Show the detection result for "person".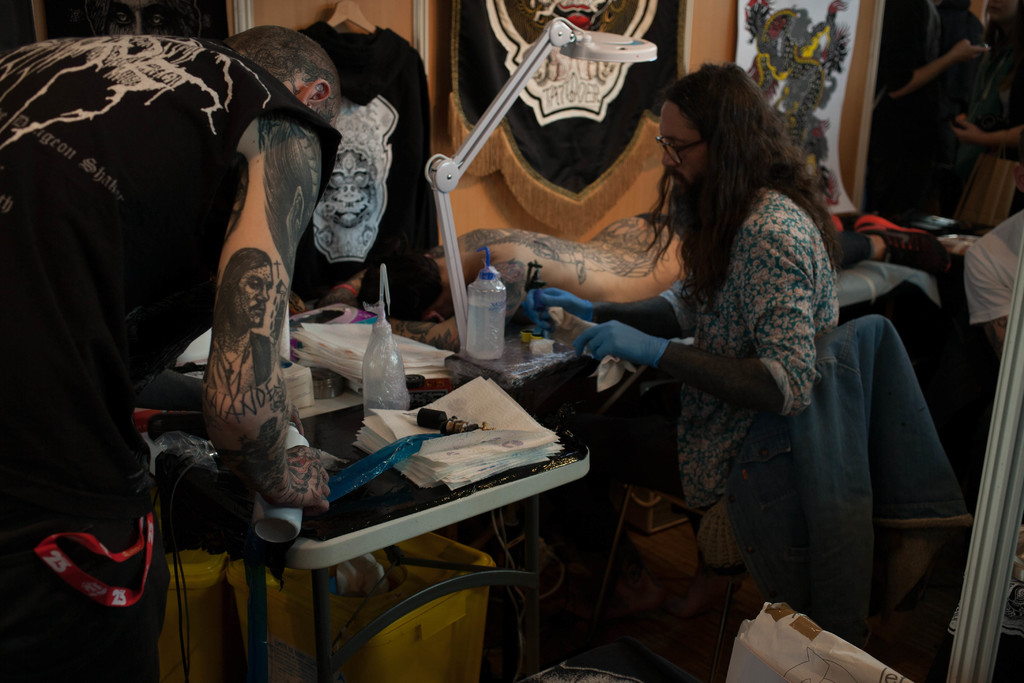
938,0,983,106.
